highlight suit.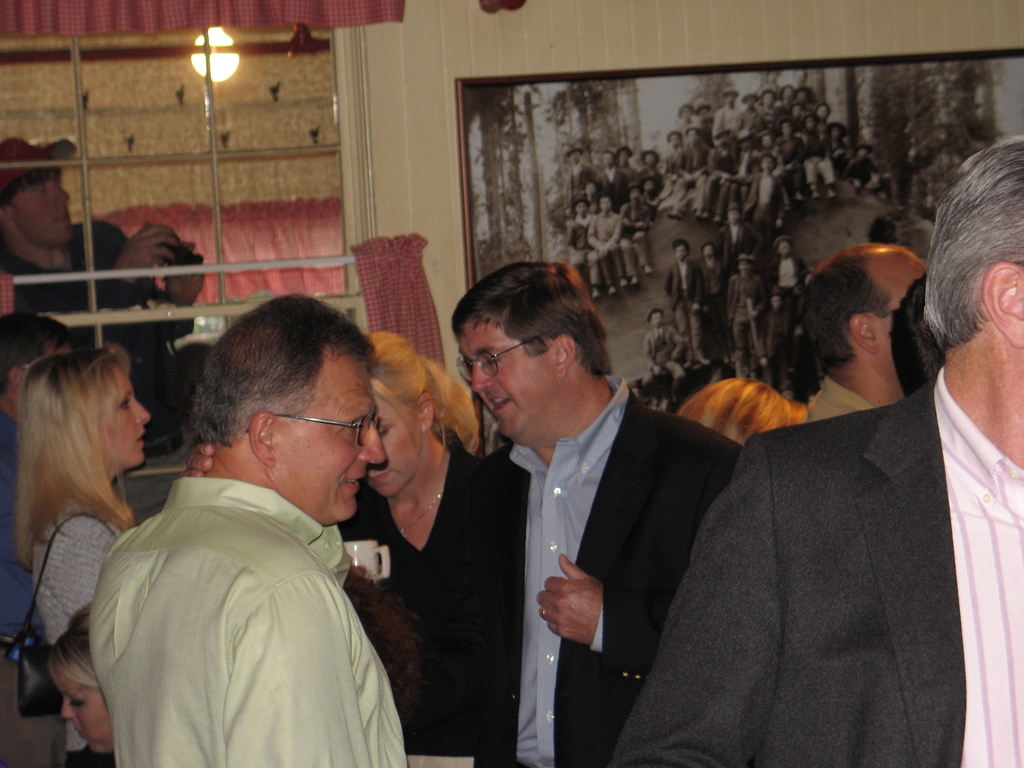
Highlighted region: x1=403 y1=375 x2=743 y2=767.
